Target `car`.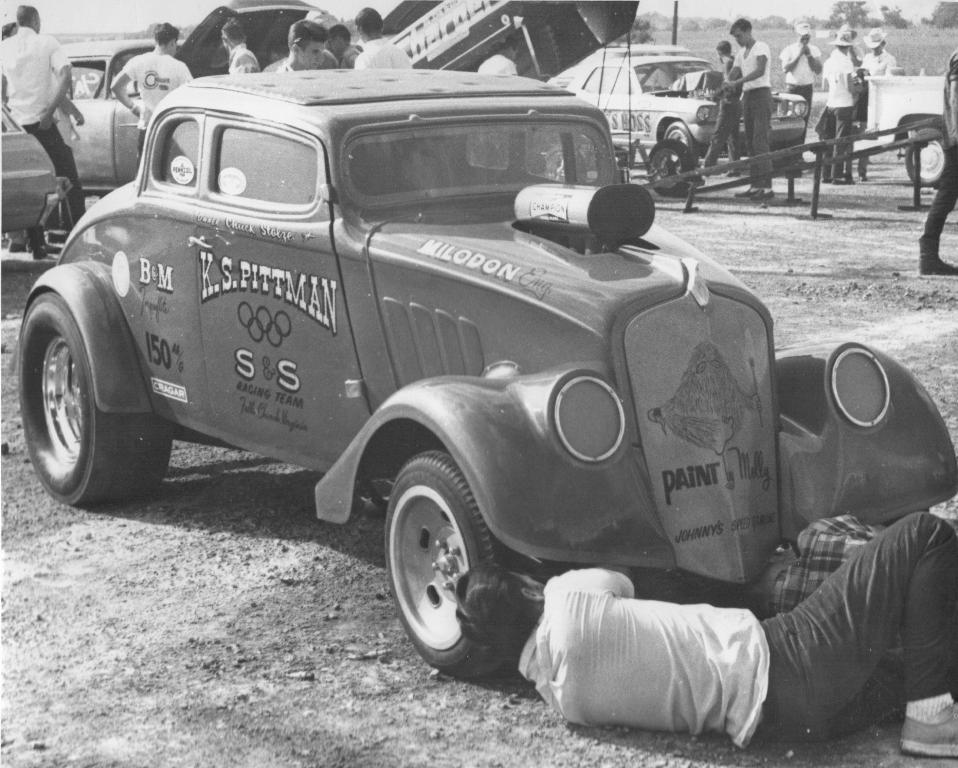
Target region: <region>556, 52, 814, 170</region>.
